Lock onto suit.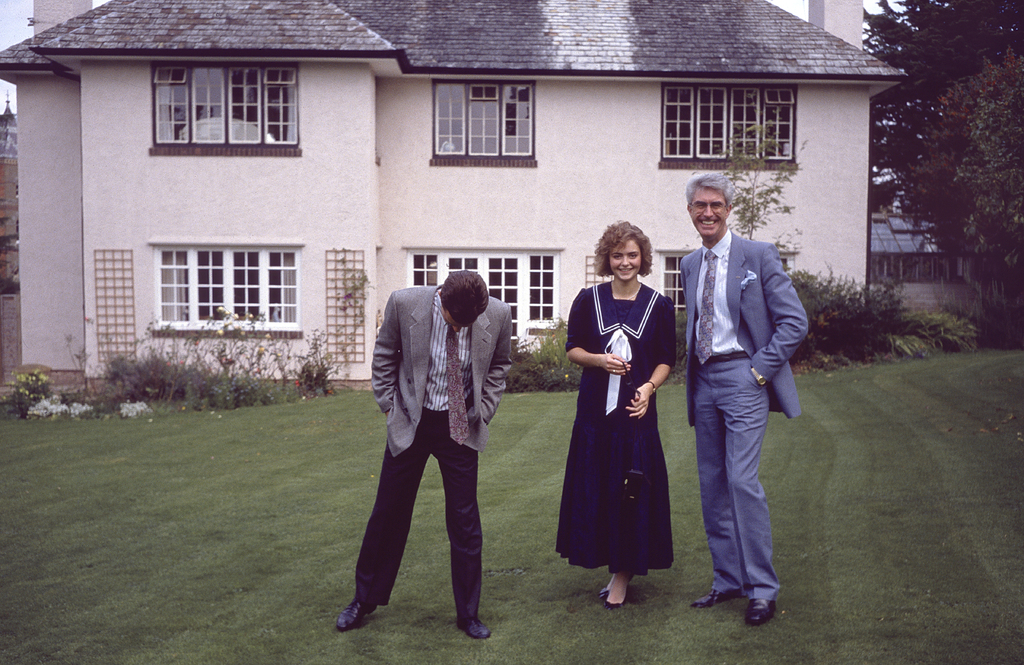
Locked: {"x1": 671, "y1": 192, "x2": 795, "y2": 620}.
